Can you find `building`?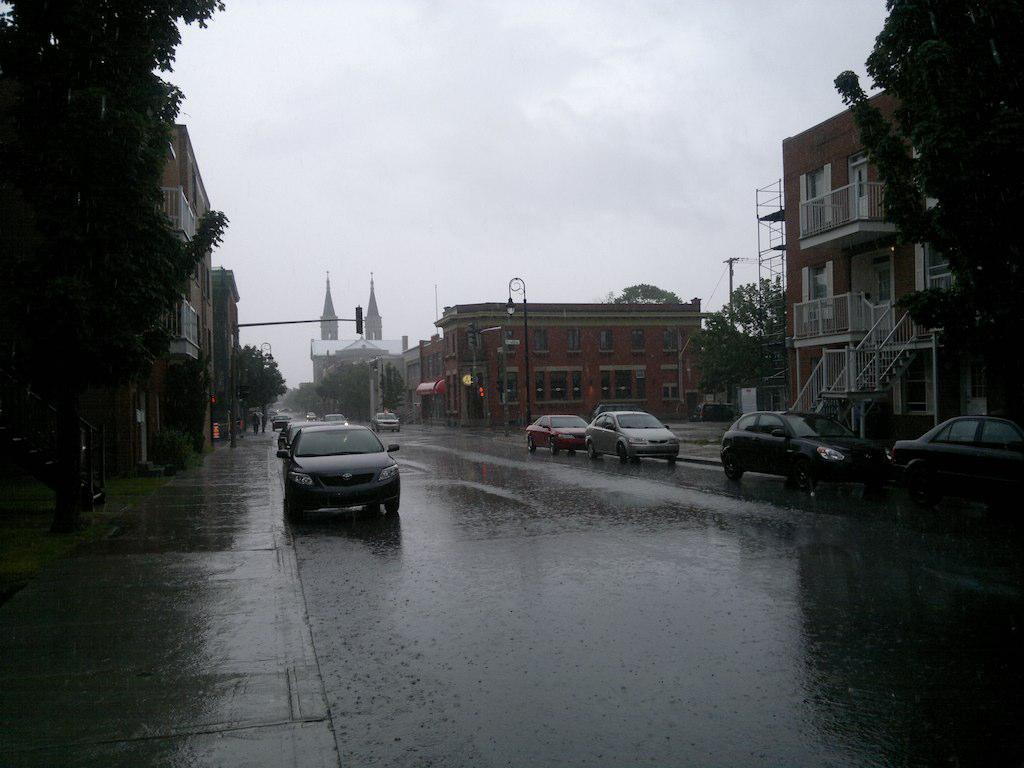
Yes, bounding box: {"x1": 789, "y1": 82, "x2": 1023, "y2": 442}.
